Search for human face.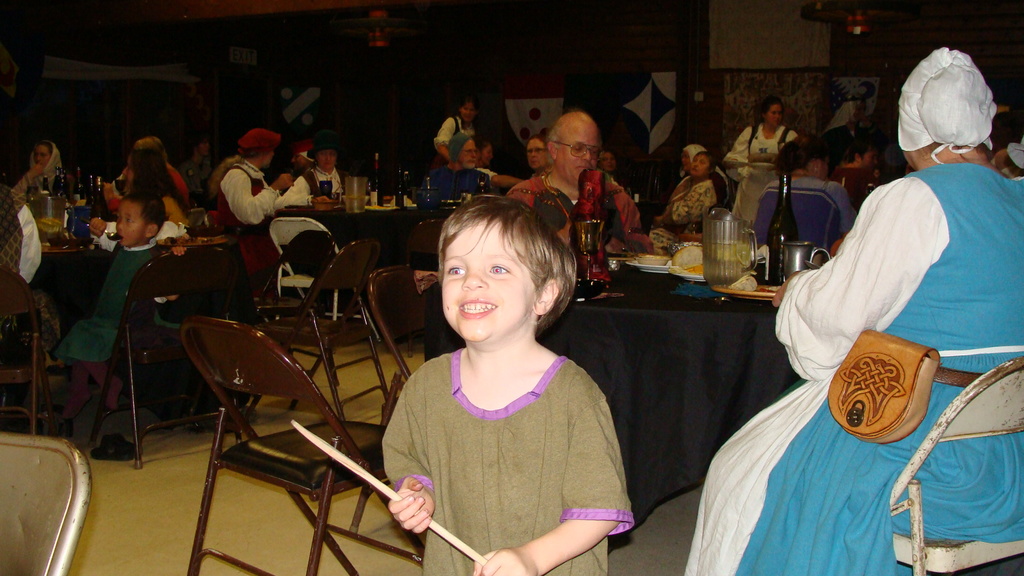
Found at <box>554,115,599,184</box>.
